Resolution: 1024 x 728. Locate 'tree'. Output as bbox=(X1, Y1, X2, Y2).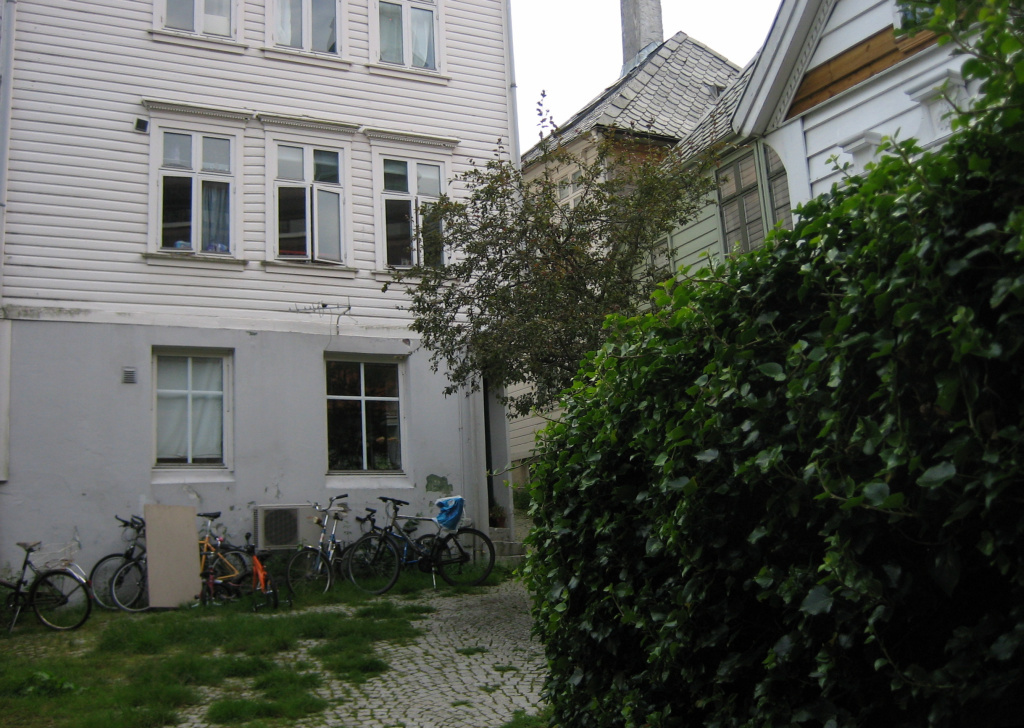
bbox=(519, 0, 1019, 727).
